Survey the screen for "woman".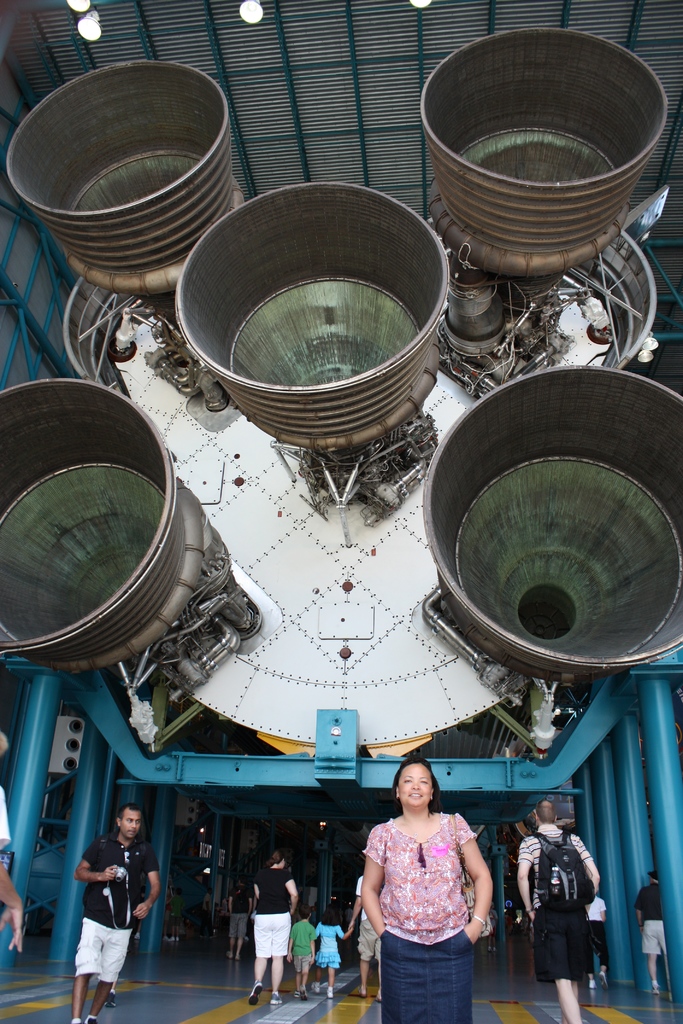
Survey found: bbox(246, 856, 297, 1000).
